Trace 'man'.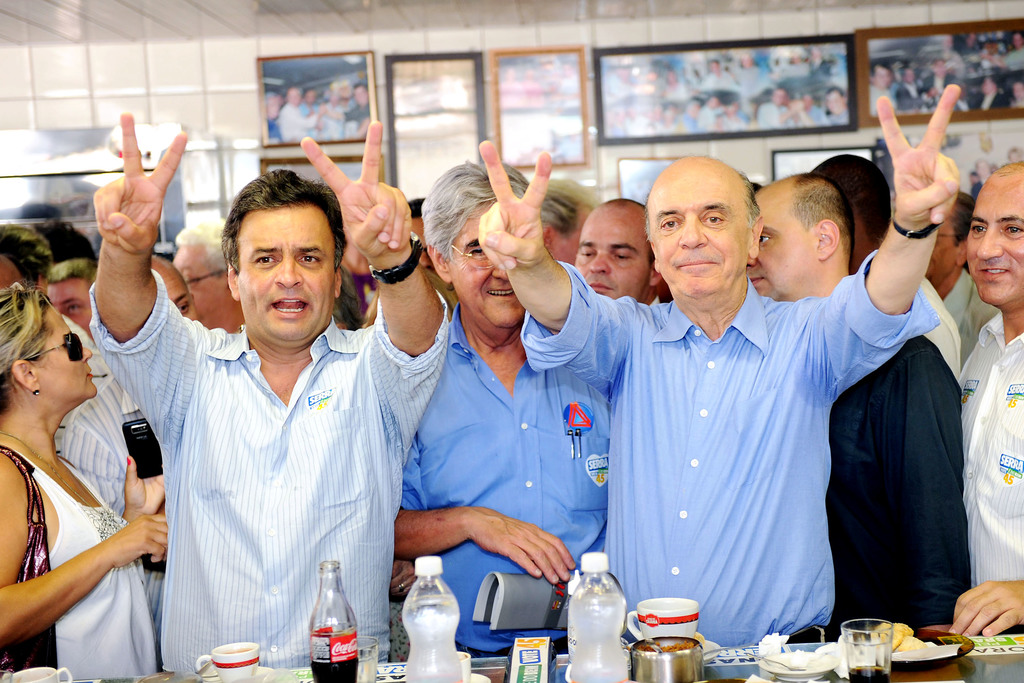
Traced to {"x1": 0, "y1": 220, "x2": 165, "y2": 654}.
